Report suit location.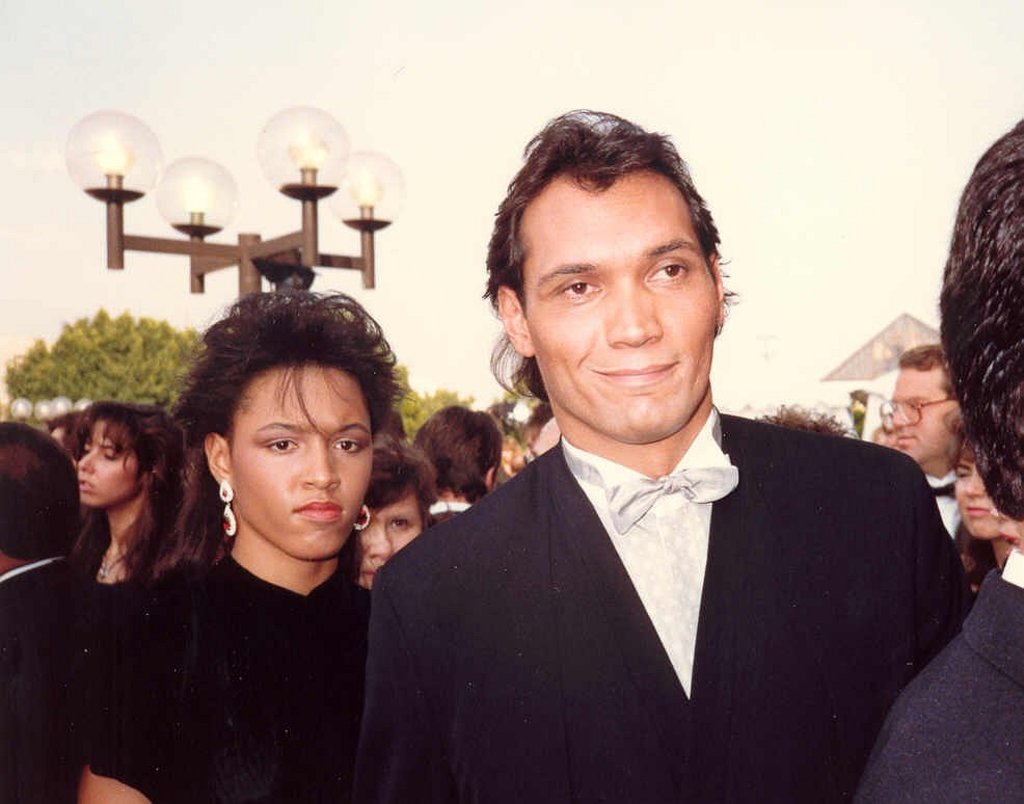
Report: {"x1": 347, "y1": 328, "x2": 977, "y2": 782}.
